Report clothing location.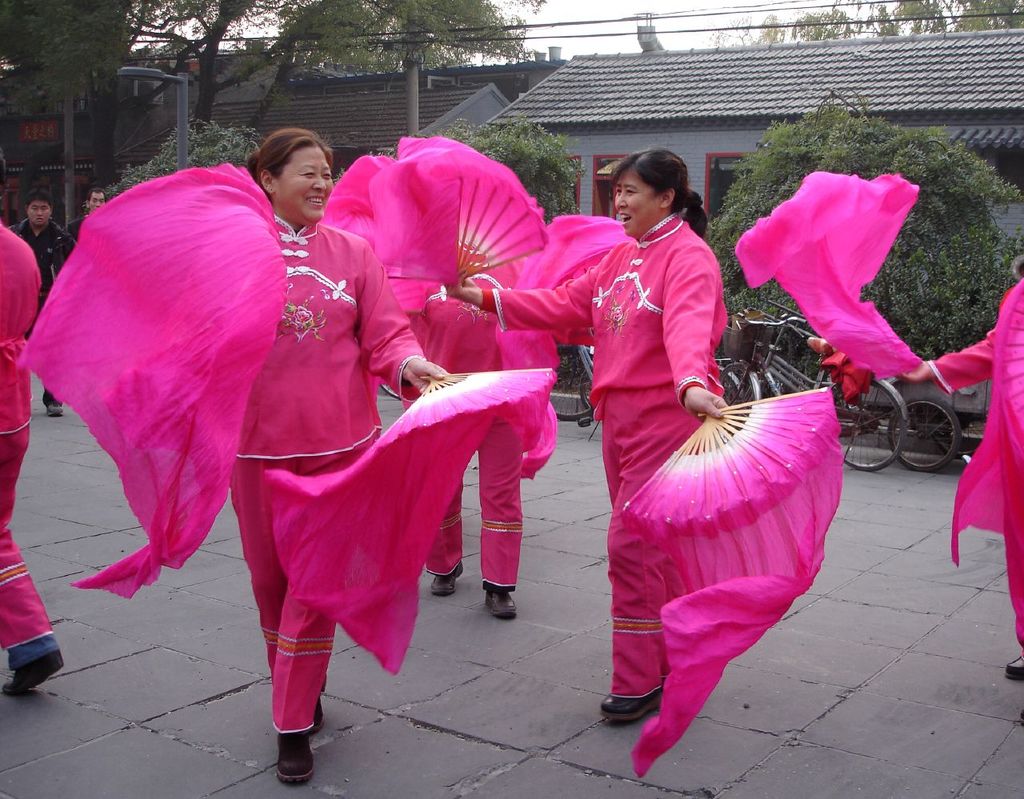
Report: x1=0, y1=222, x2=53, y2=651.
